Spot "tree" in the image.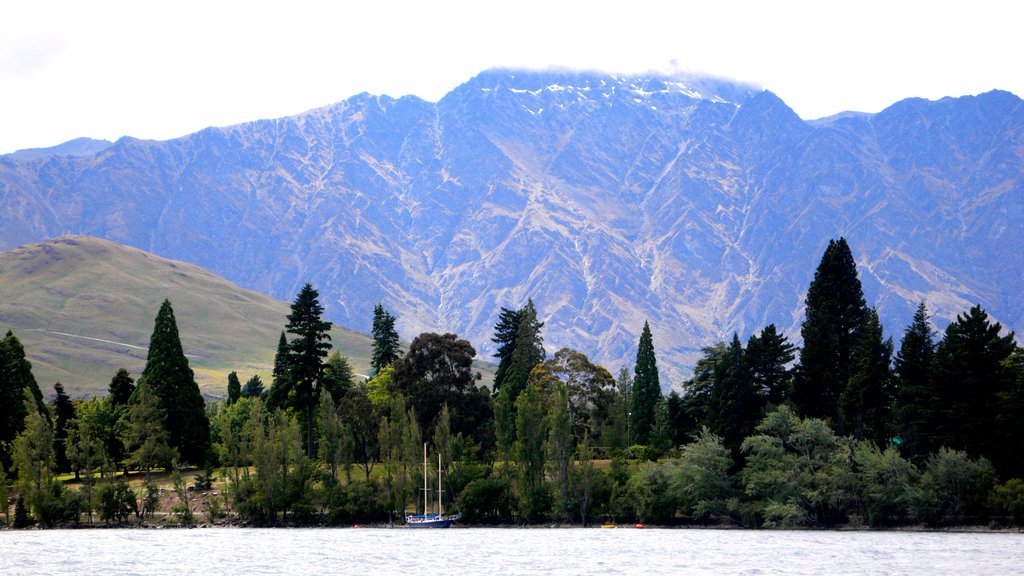
"tree" found at crop(256, 268, 336, 442).
